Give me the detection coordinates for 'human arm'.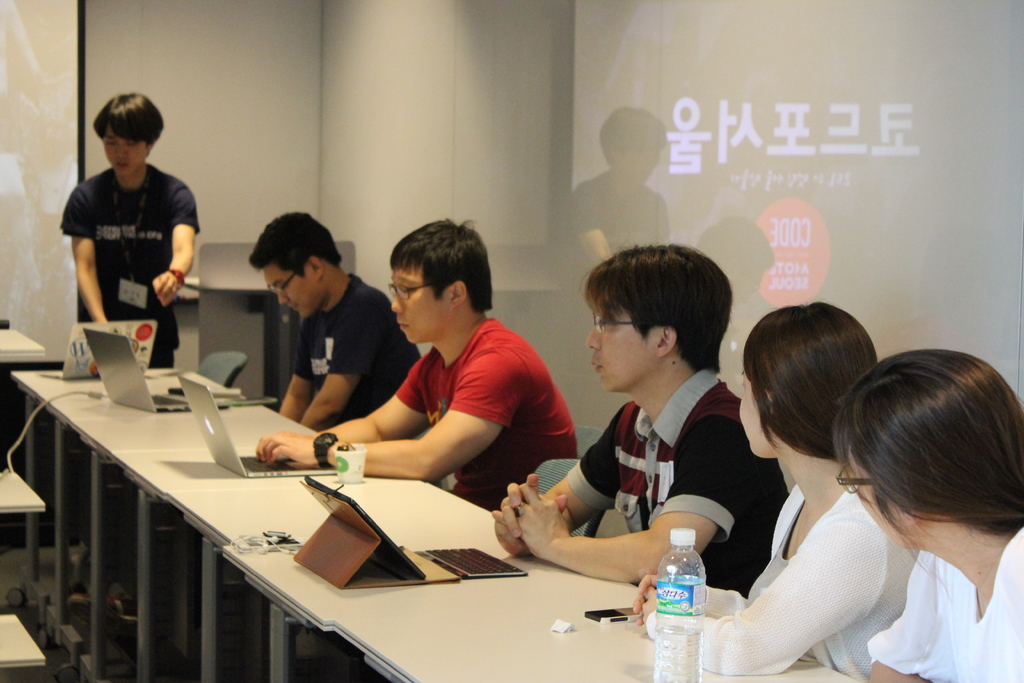
493/404/631/555.
